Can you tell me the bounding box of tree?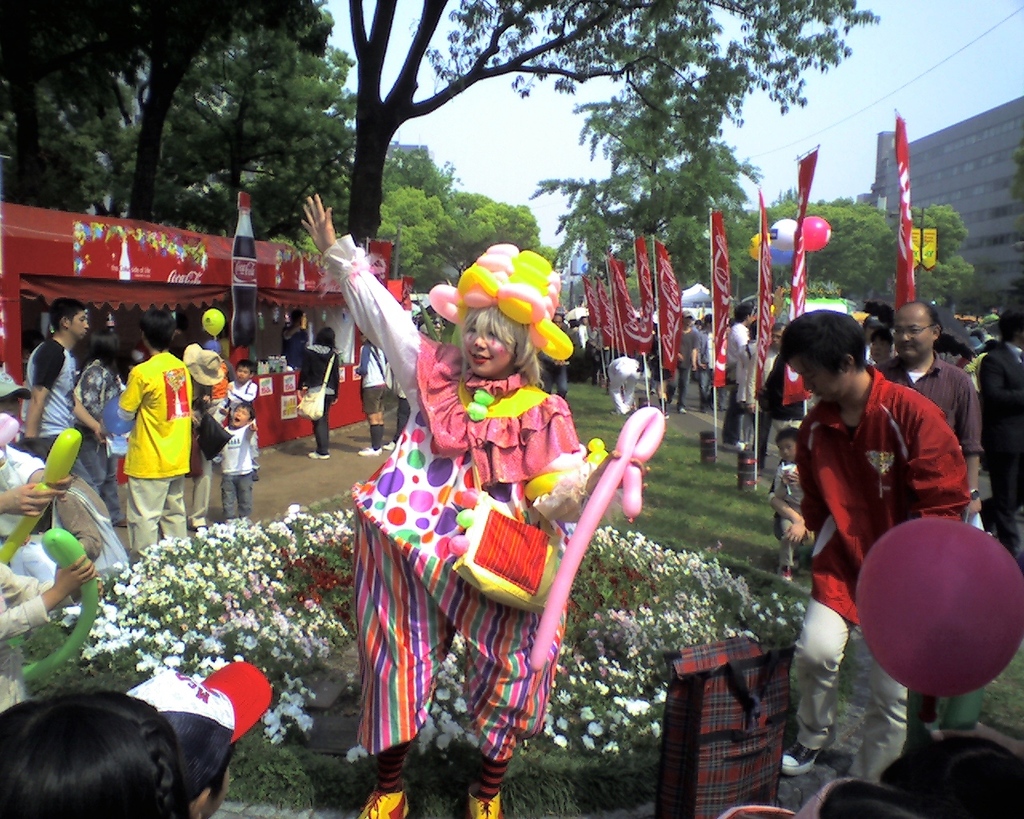
(0,1,337,228).
